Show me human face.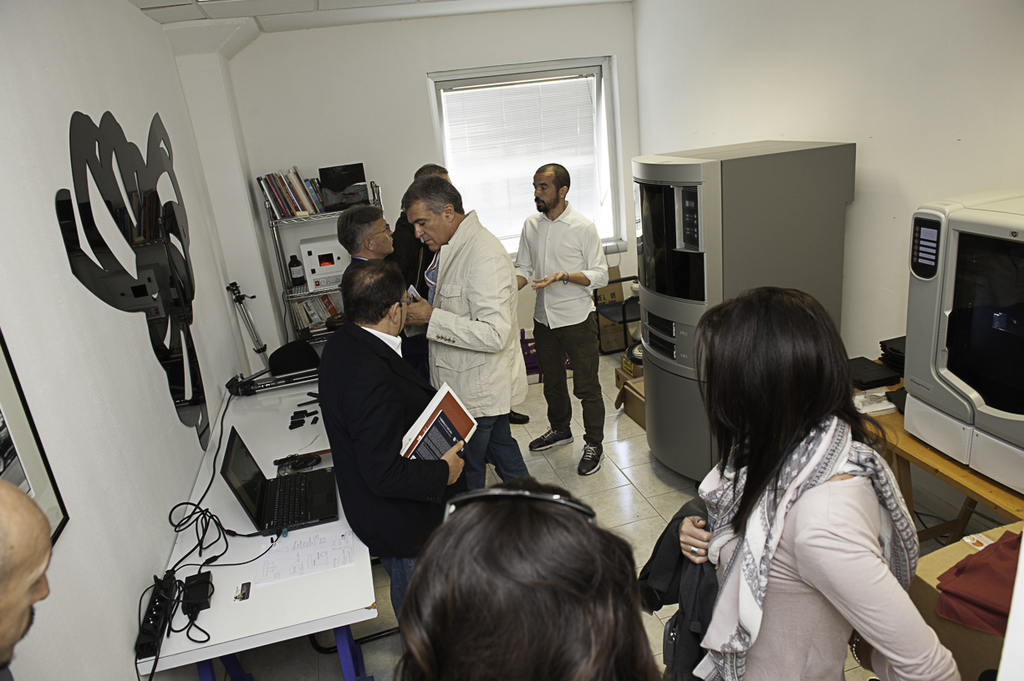
human face is here: [left=527, top=168, right=558, bottom=215].
